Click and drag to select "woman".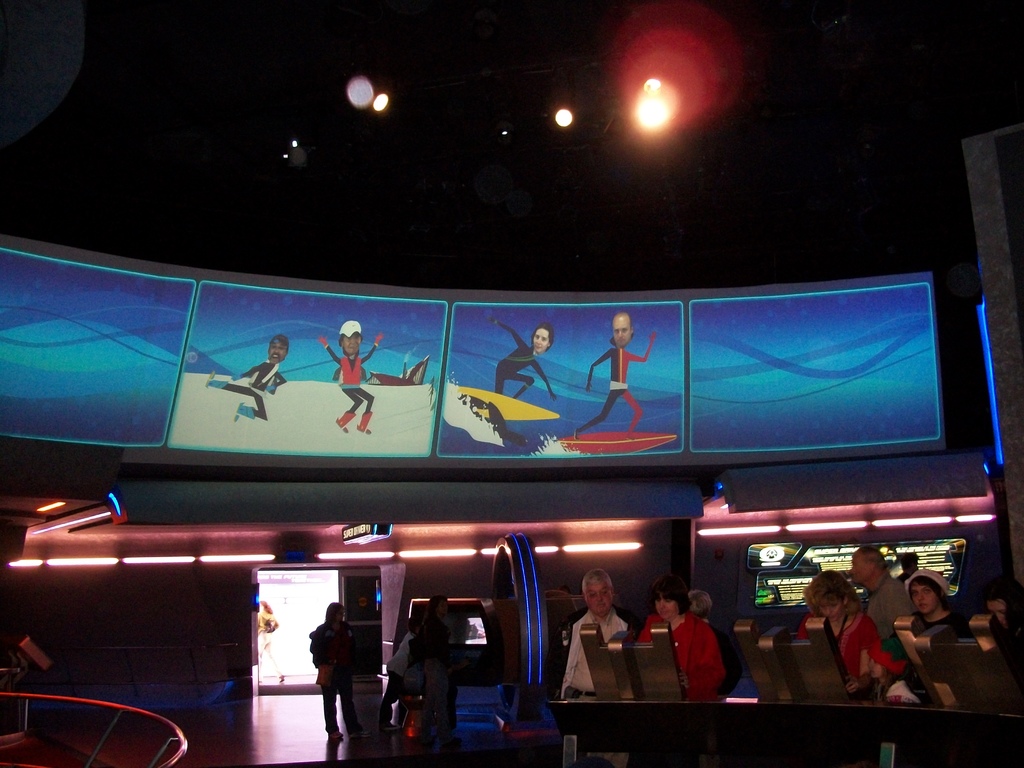
Selection: (x1=305, y1=601, x2=367, y2=746).
